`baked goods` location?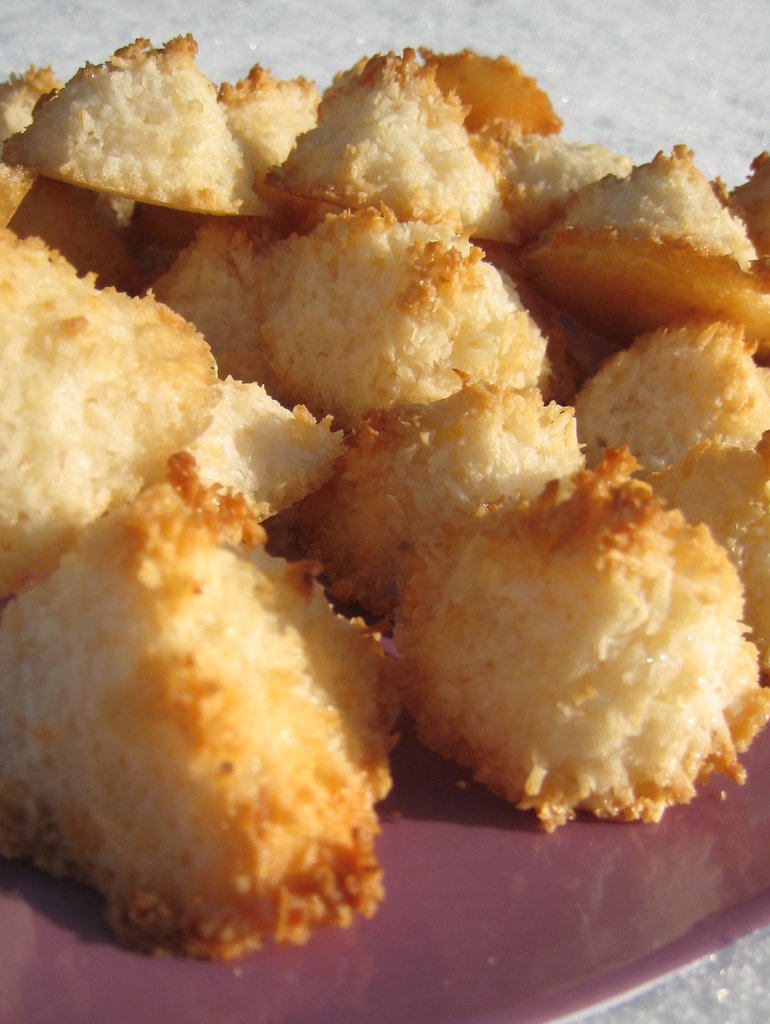
(left=402, top=442, right=769, bottom=844)
